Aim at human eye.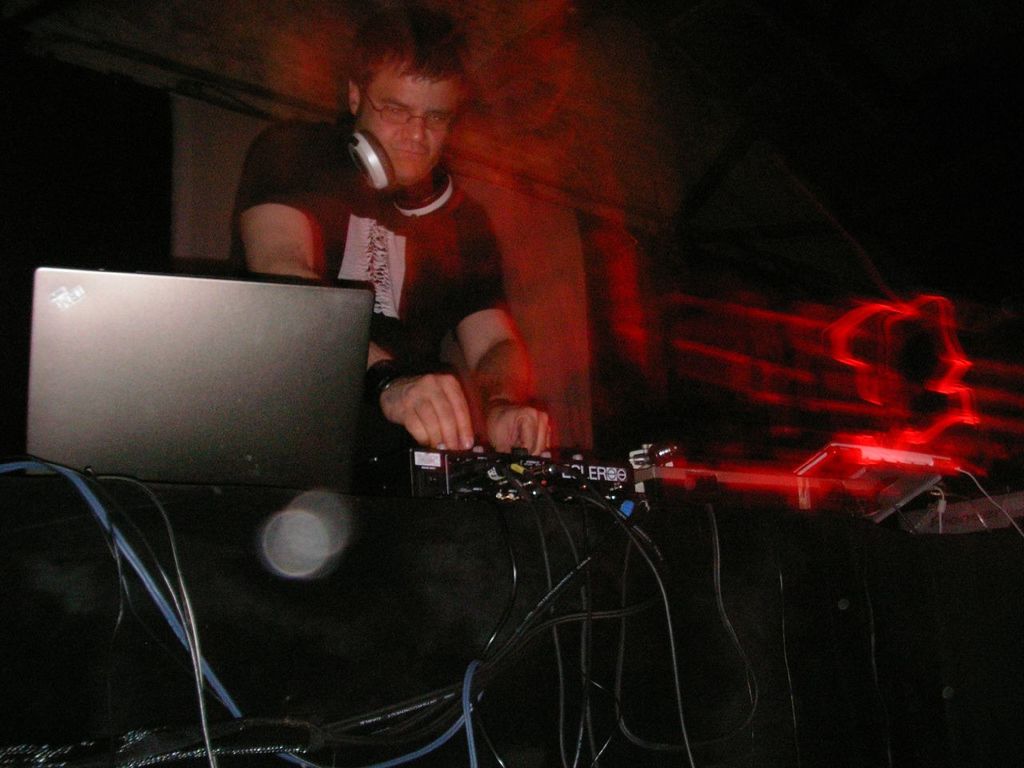
Aimed at <box>426,112,446,128</box>.
